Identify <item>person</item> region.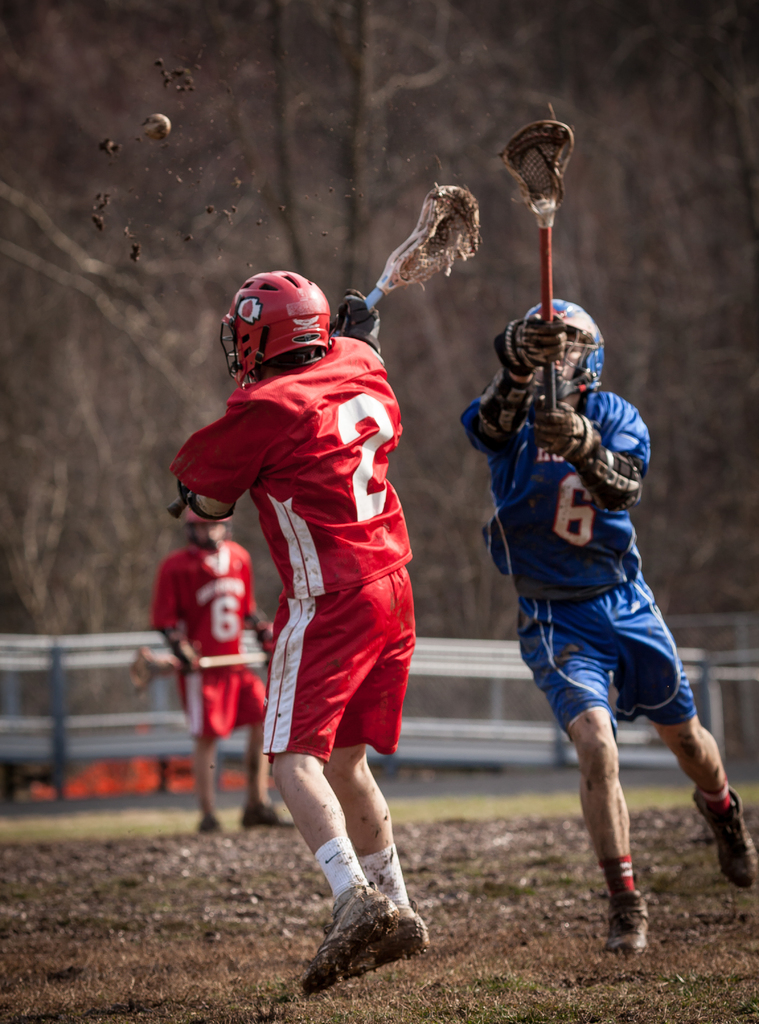
Region: 459 300 758 955.
